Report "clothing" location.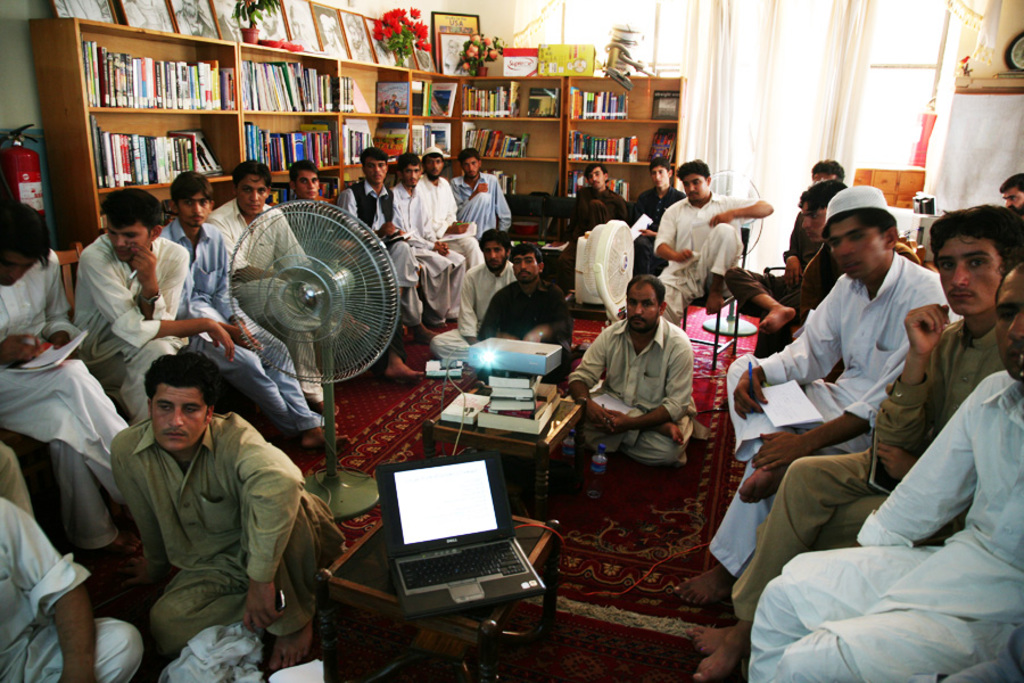
Report: bbox=[654, 191, 759, 320].
